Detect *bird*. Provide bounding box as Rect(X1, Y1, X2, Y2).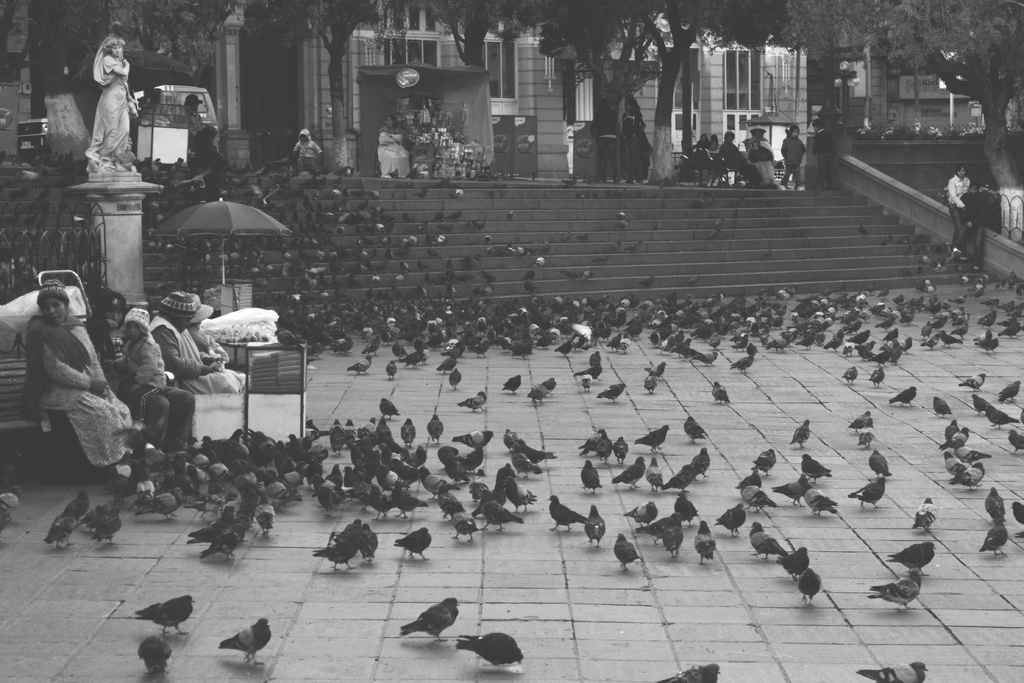
Rect(136, 634, 175, 677).
